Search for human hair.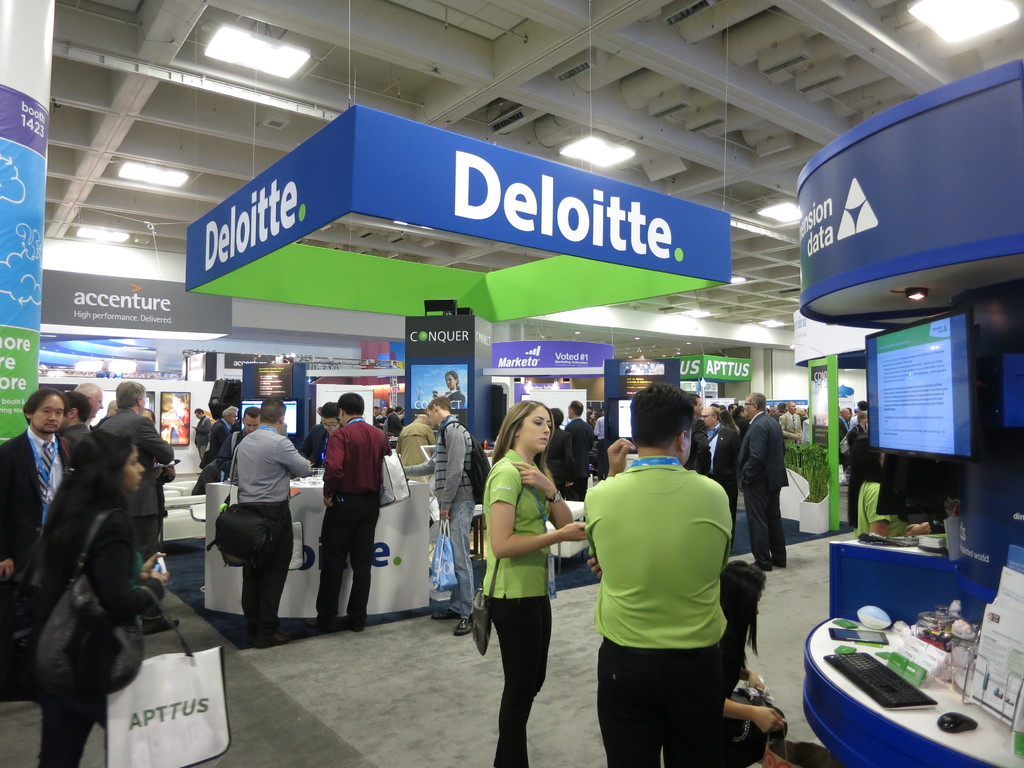
Found at [857,412,868,423].
